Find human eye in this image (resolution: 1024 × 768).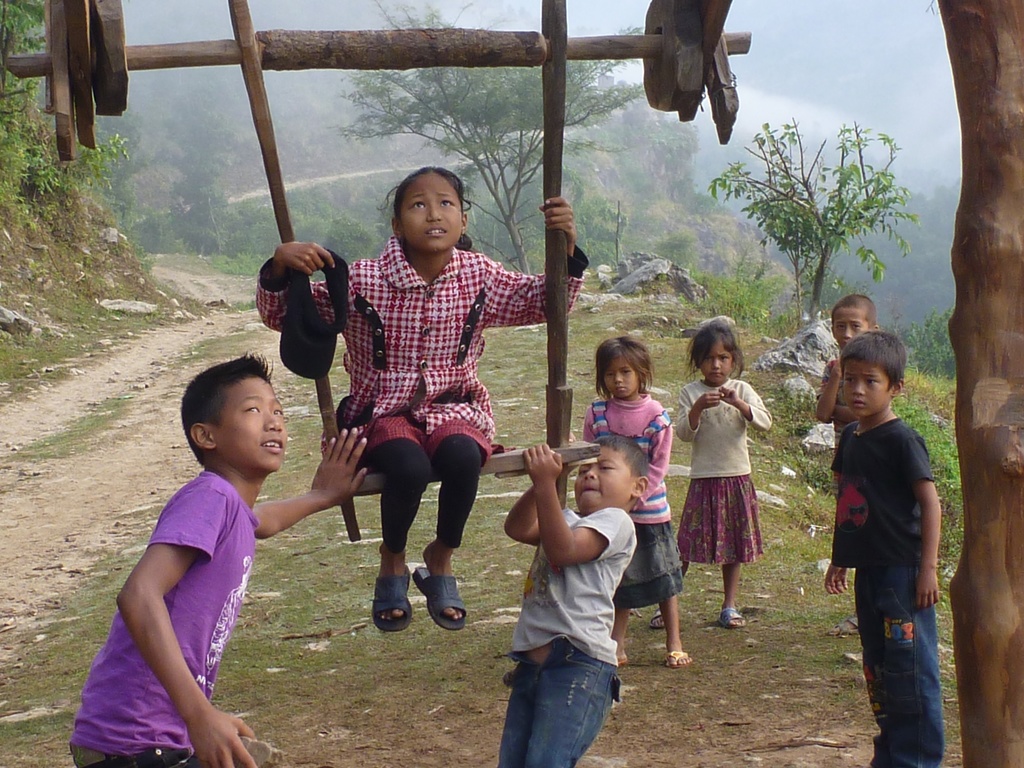
bbox(241, 399, 259, 415).
